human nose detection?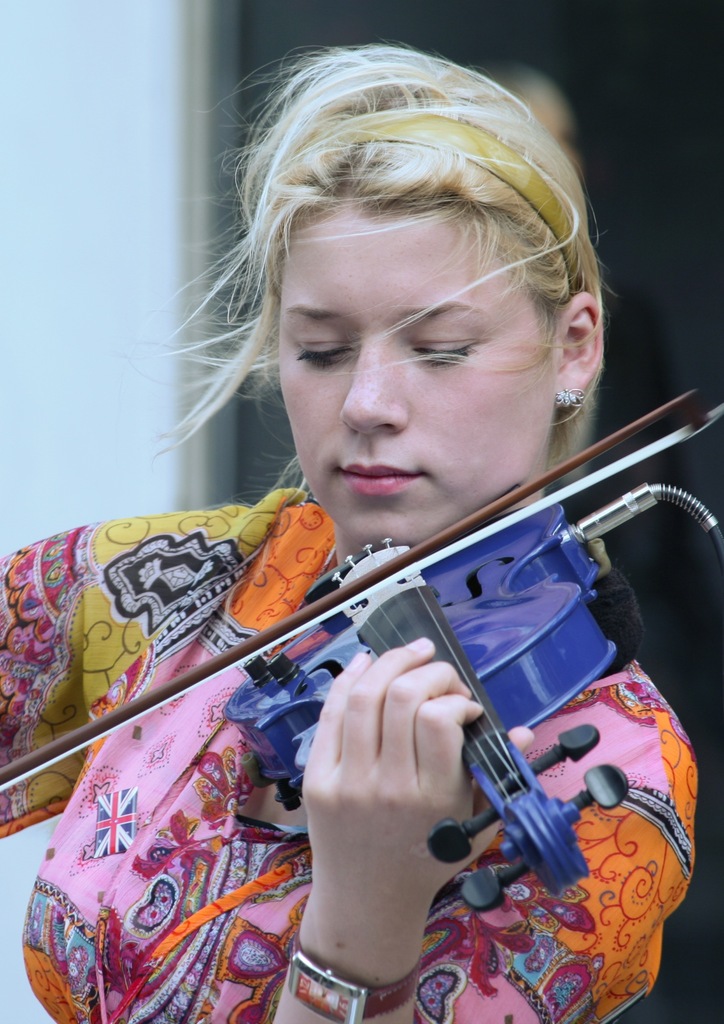
(x1=335, y1=339, x2=420, y2=433)
